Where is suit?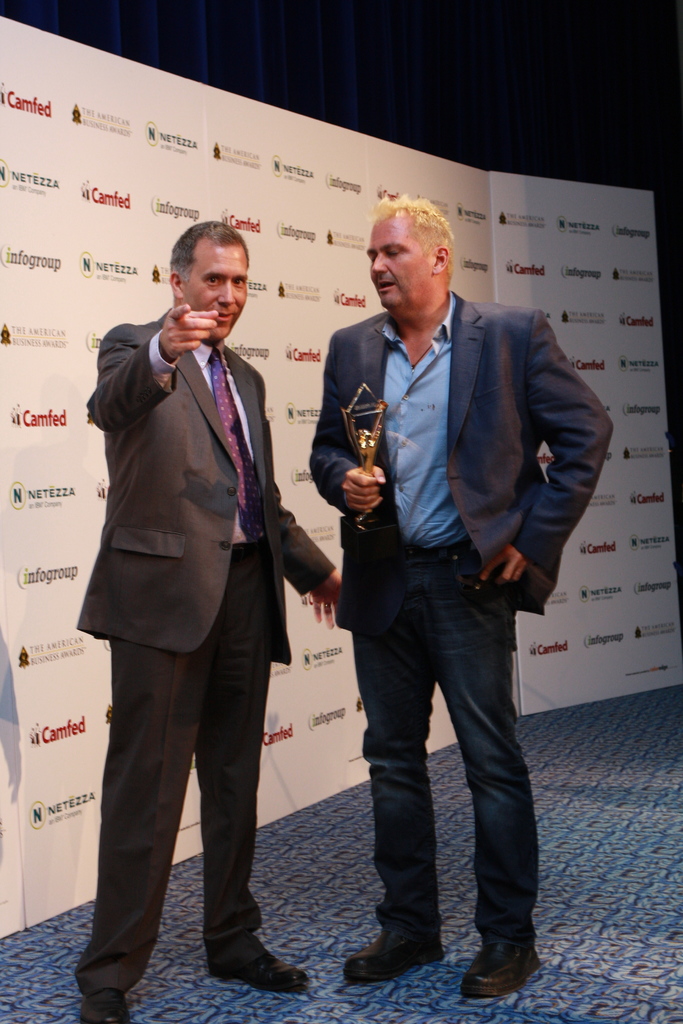
<region>312, 290, 618, 960</region>.
